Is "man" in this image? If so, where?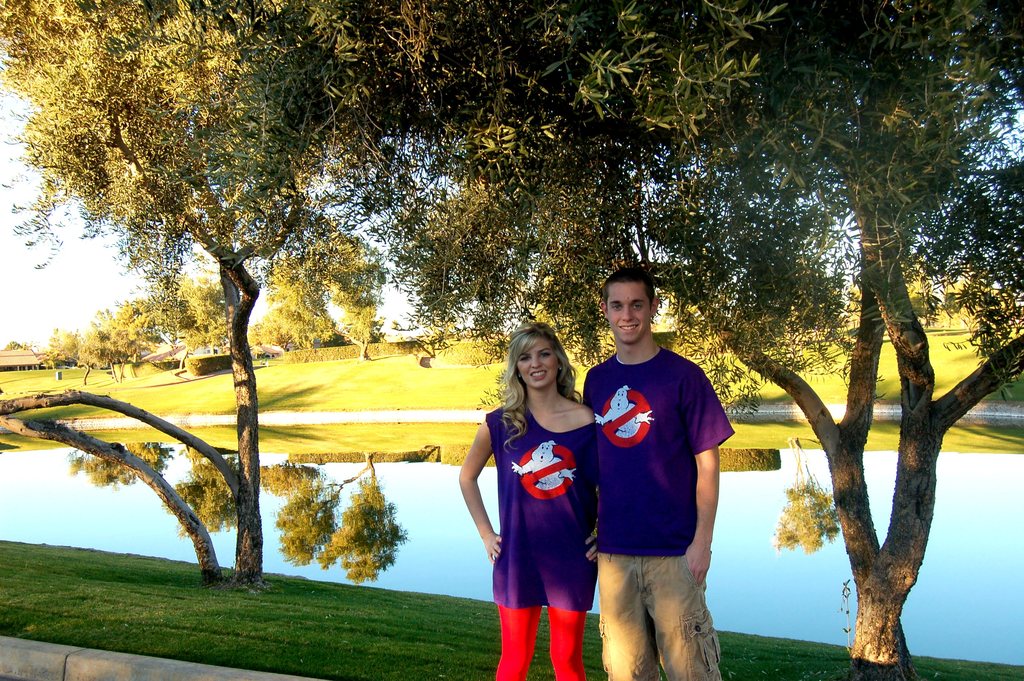
Yes, at {"x1": 583, "y1": 268, "x2": 748, "y2": 678}.
